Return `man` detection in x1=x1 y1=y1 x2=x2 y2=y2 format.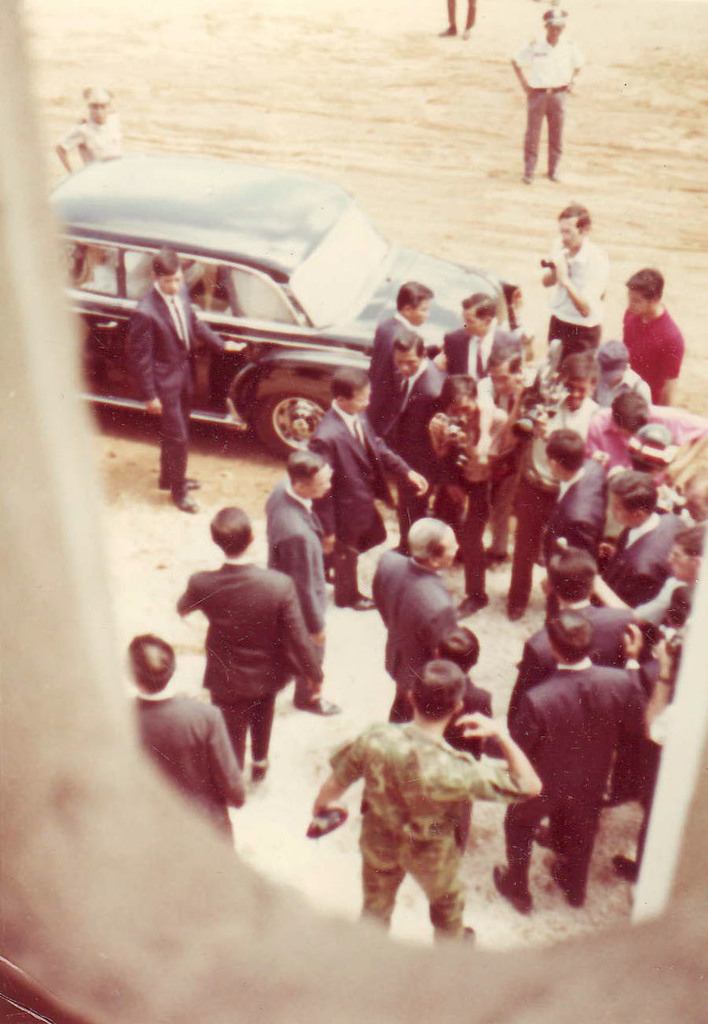
x1=128 y1=244 x2=244 y2=511.
